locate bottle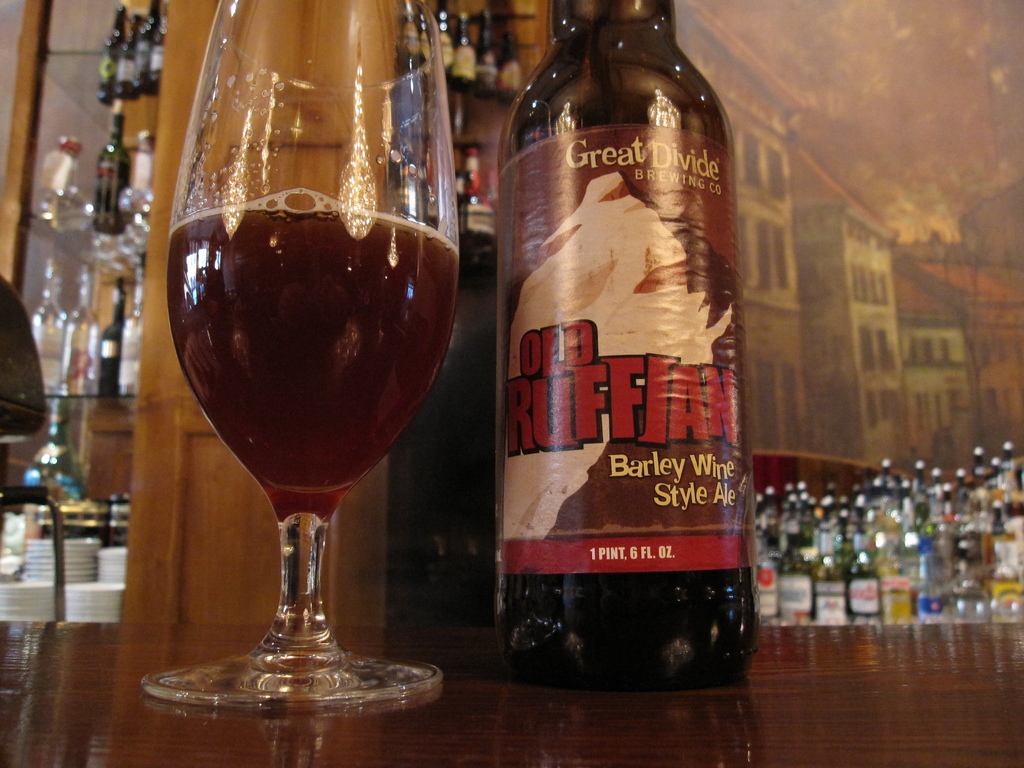
select_region(116, 267, 146, 391)
